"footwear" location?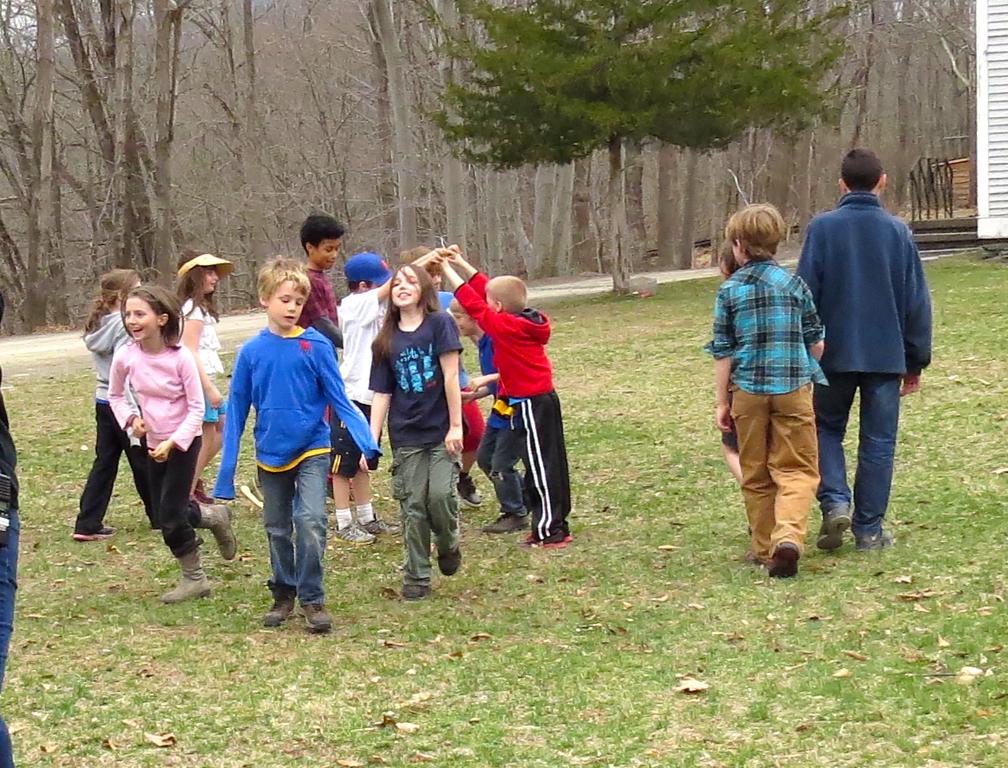
[486,511,530,535]
